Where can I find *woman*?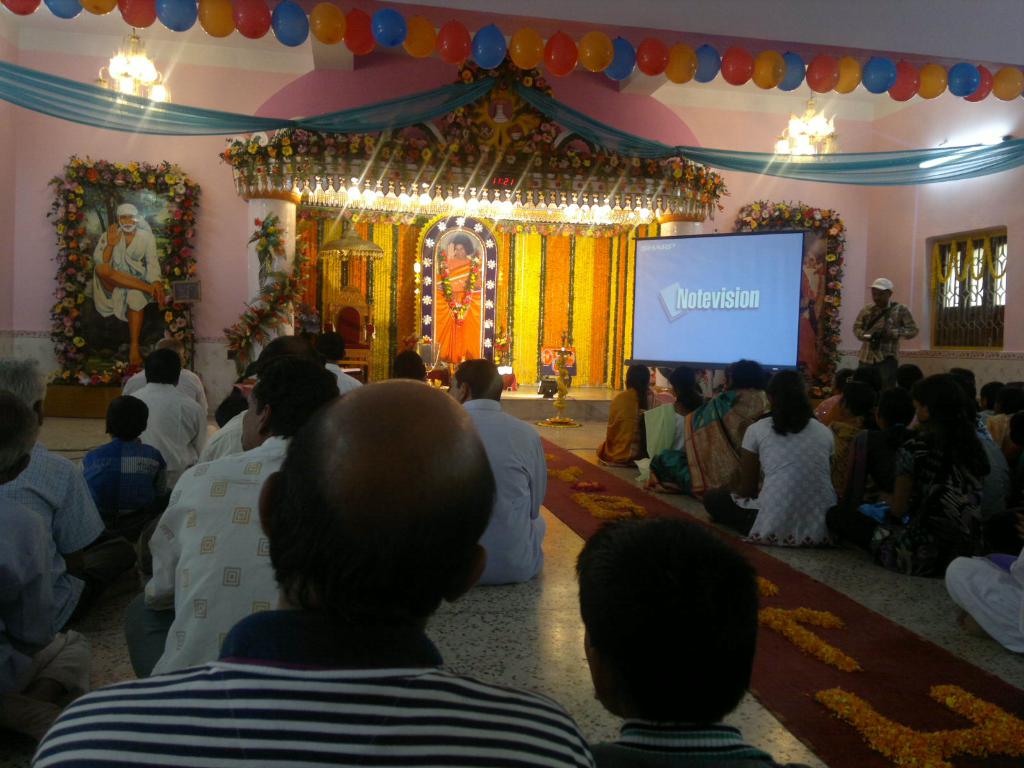
You can find it at Rect(980, 376, 1022, 488).
